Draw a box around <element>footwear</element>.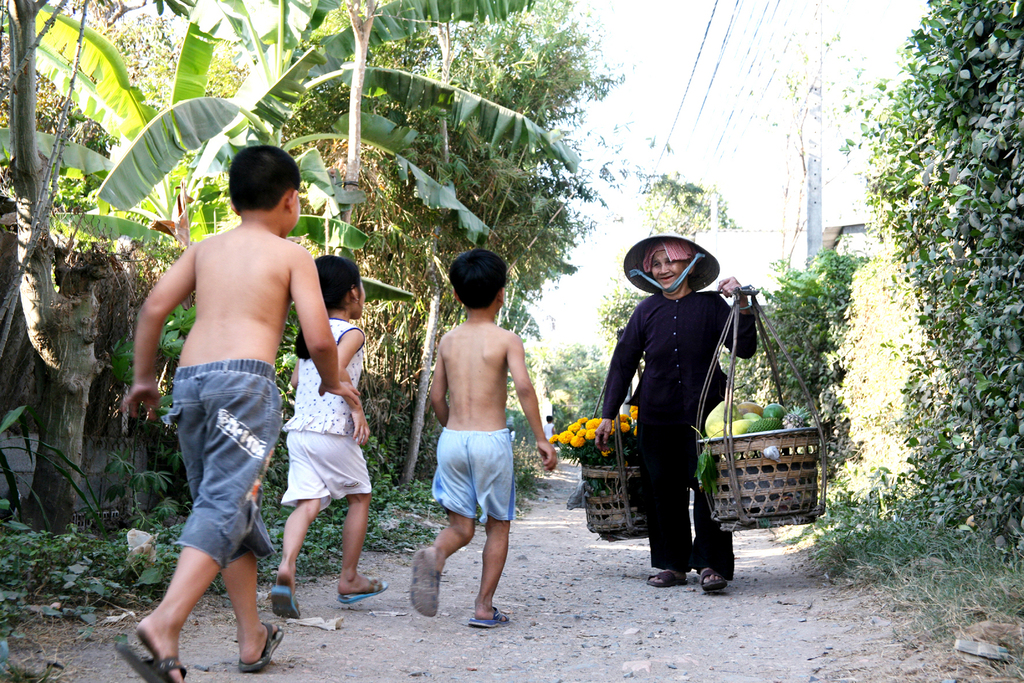
detection(339, 576, 391, 609).
